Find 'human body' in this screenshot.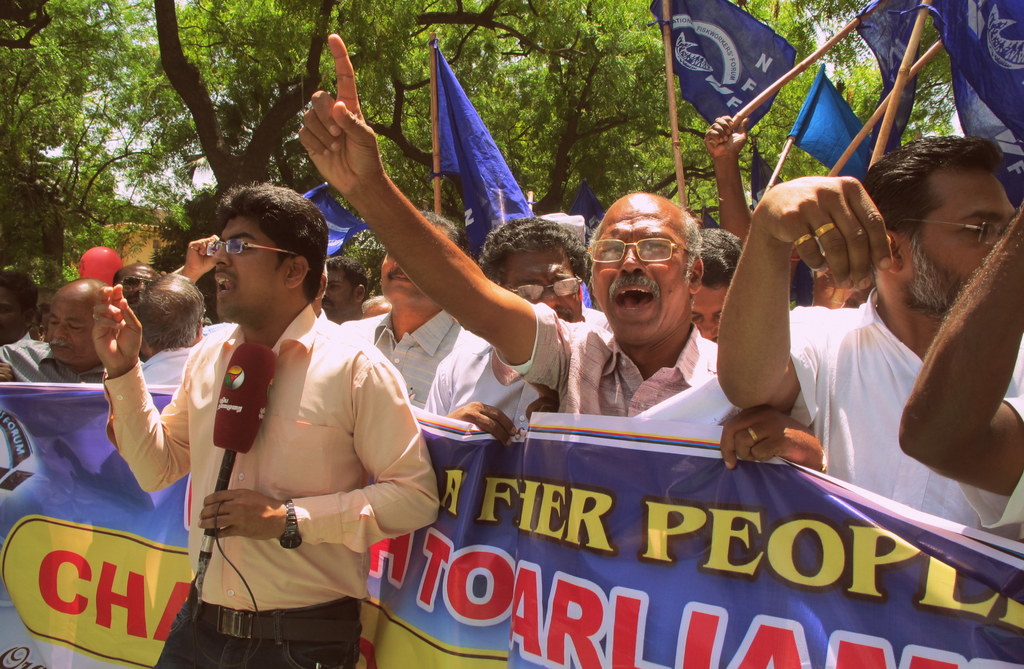
The bounding box for 'human body' is crop(345, 210, 483, 413).
